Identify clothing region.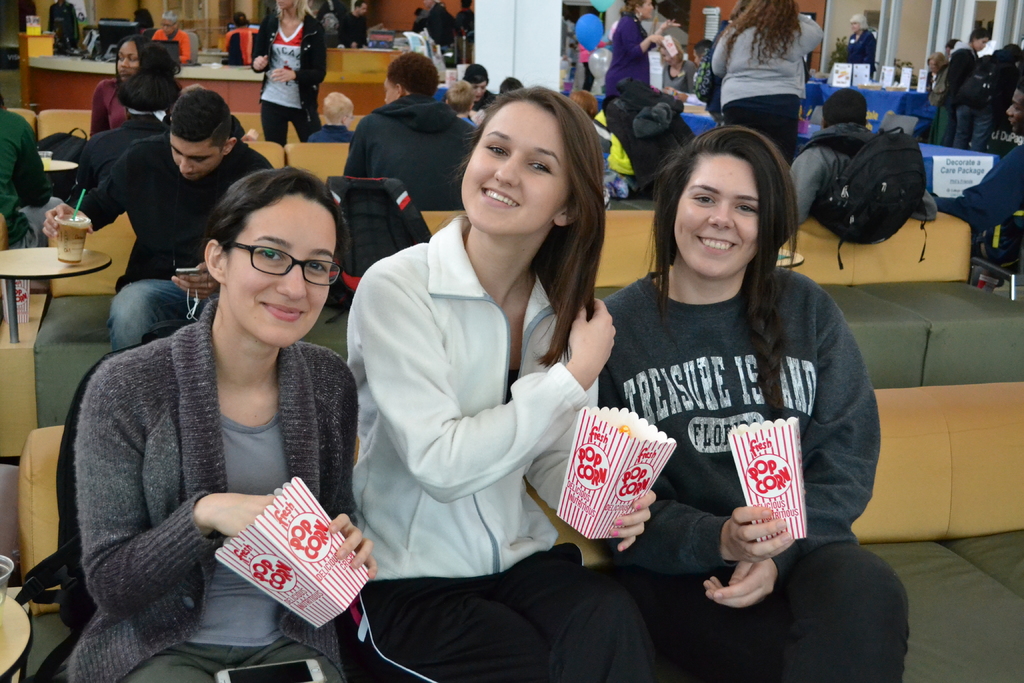
Region: detection(669, 54, 707, 103).
